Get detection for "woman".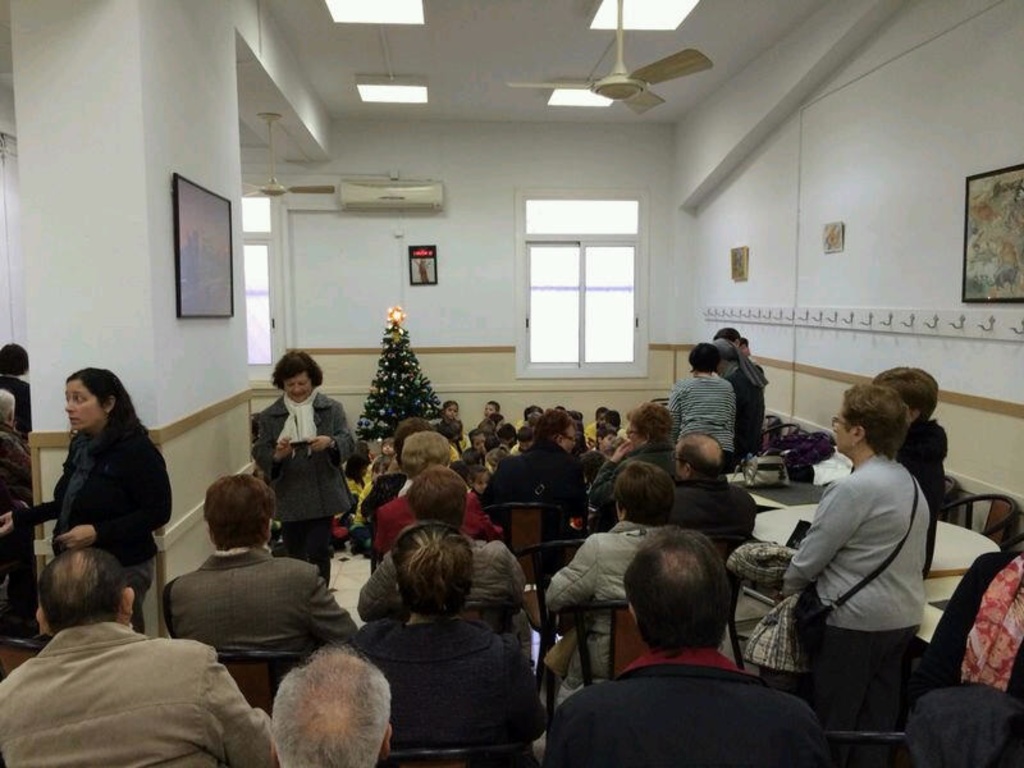
Detection: (791,370,946,581).
